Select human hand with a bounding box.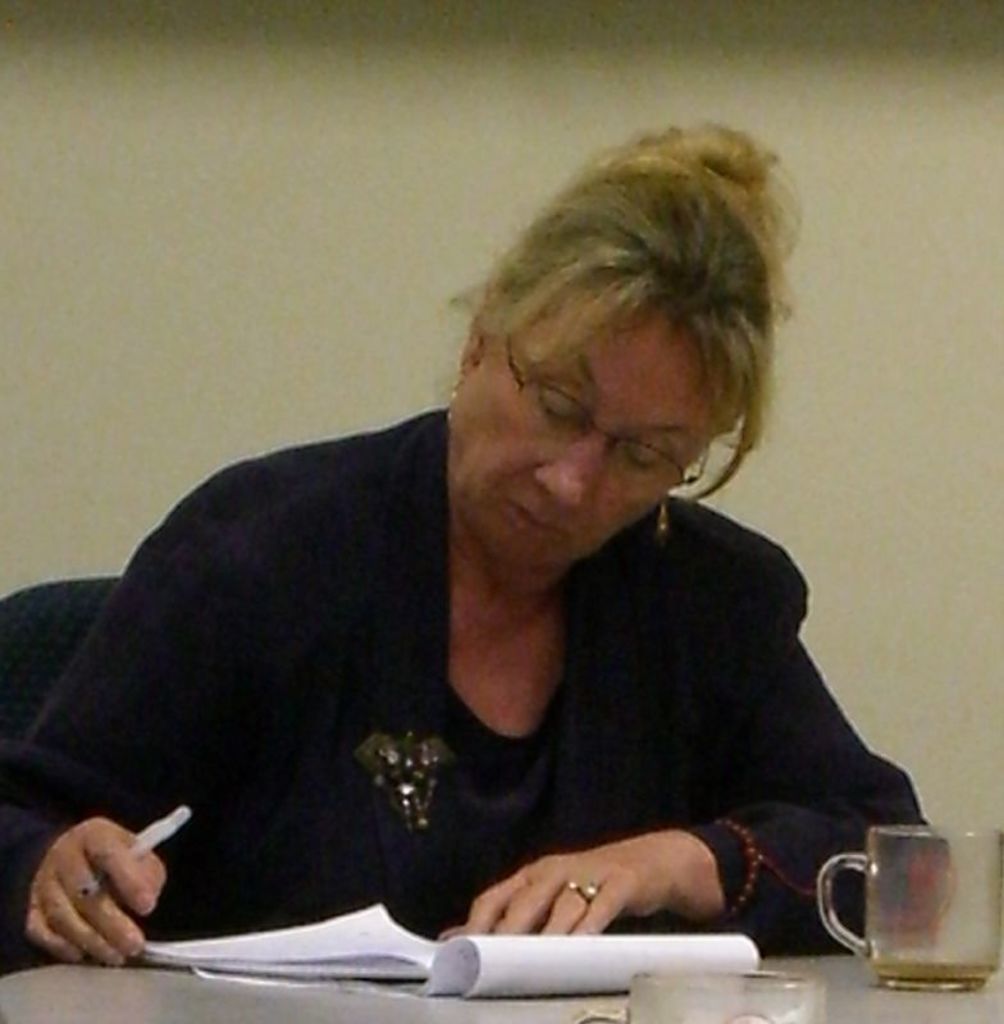
[left=27, top=814, right=170, bottom=963].
